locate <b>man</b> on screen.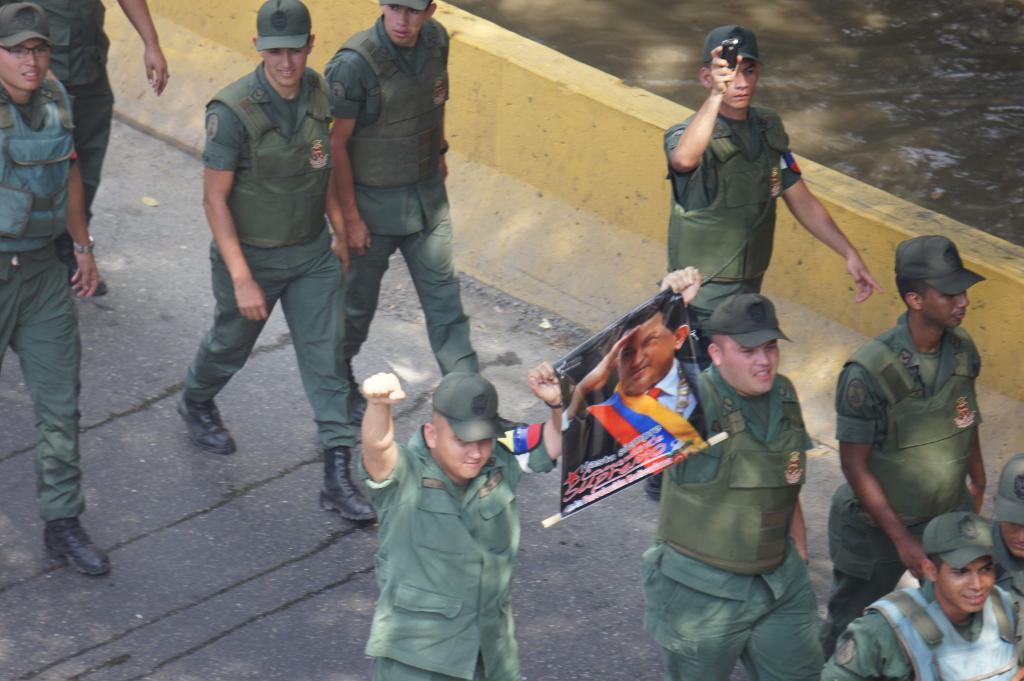
On screen at (0,0,110,576).
